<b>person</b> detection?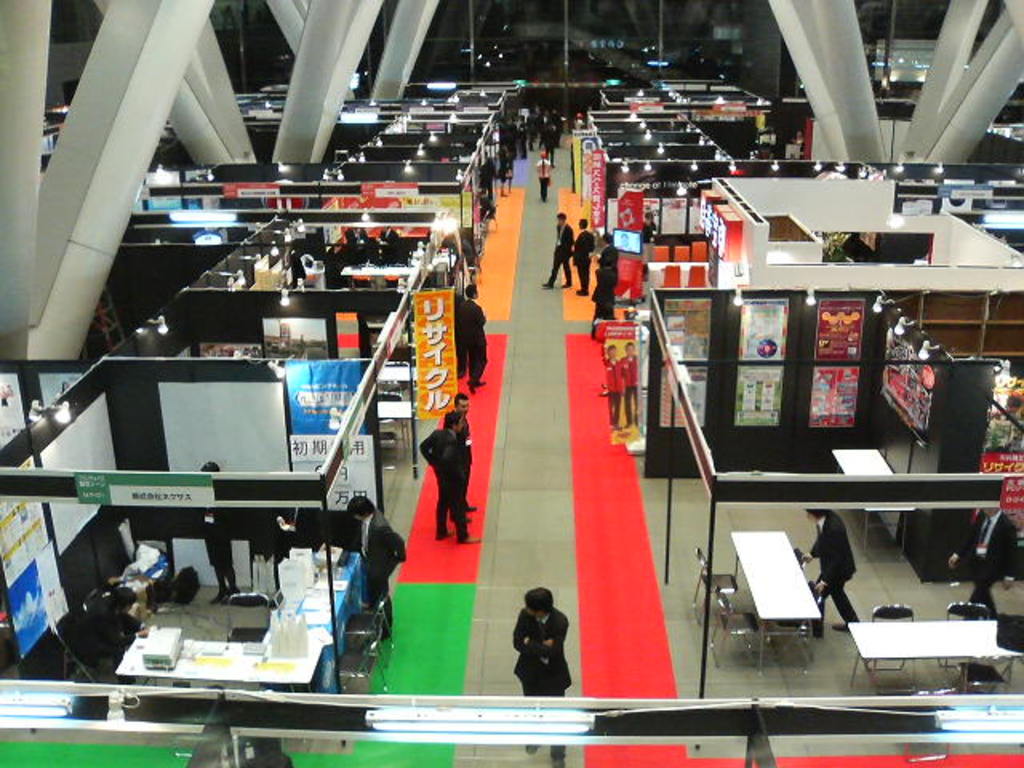
<bbox>418, 406, 477, 541</bbox>
